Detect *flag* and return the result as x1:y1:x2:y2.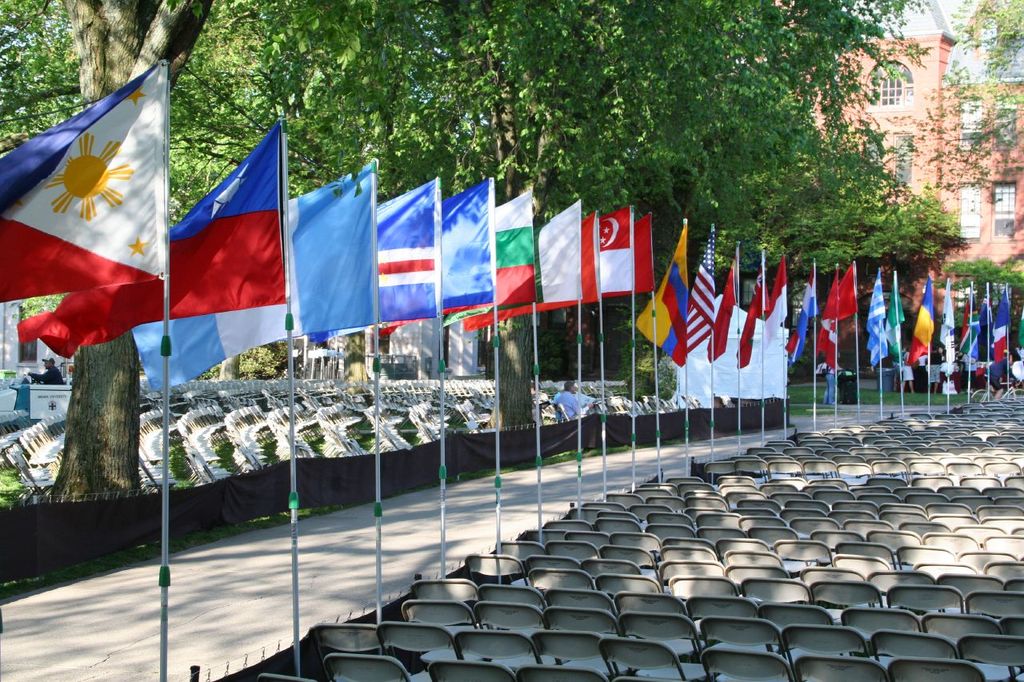
702:250:754:361.
